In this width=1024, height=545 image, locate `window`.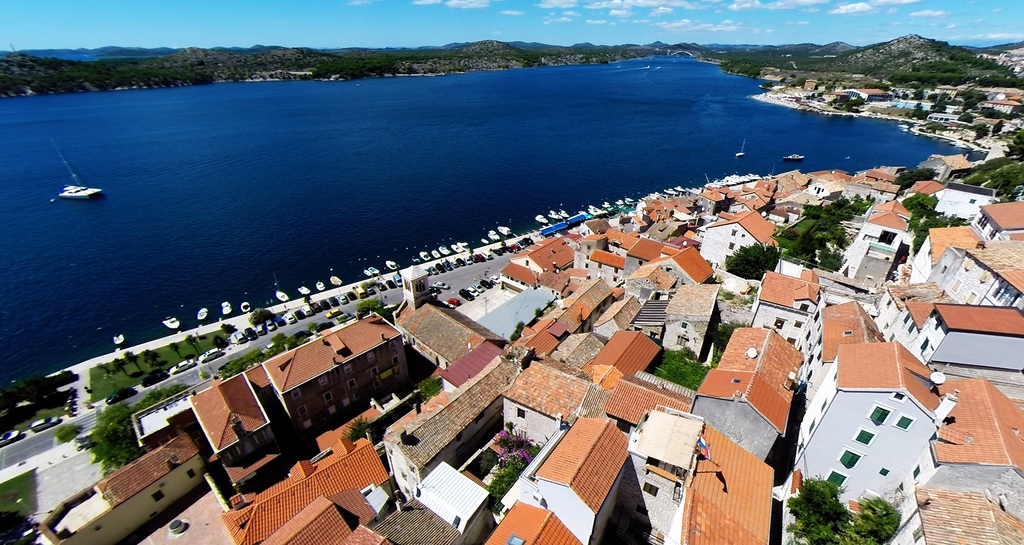
Bounding box: {"left": 678, "top": 320, "right": 692, "bottom": 331}.
